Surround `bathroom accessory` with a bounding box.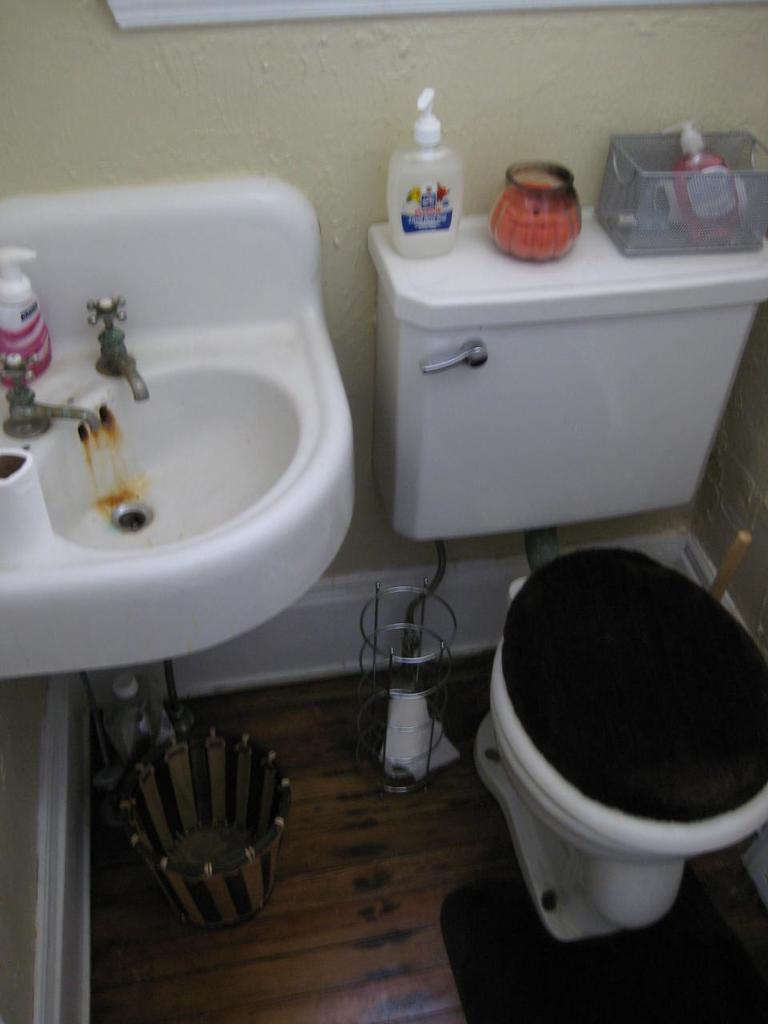
366/220/767/544.
